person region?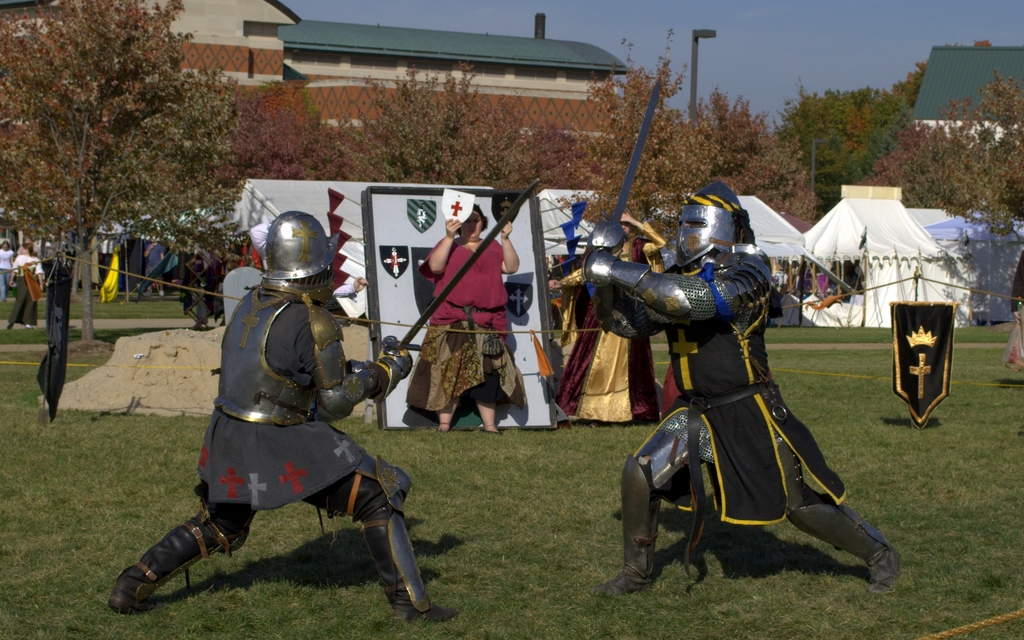
(580,176,906,602)
